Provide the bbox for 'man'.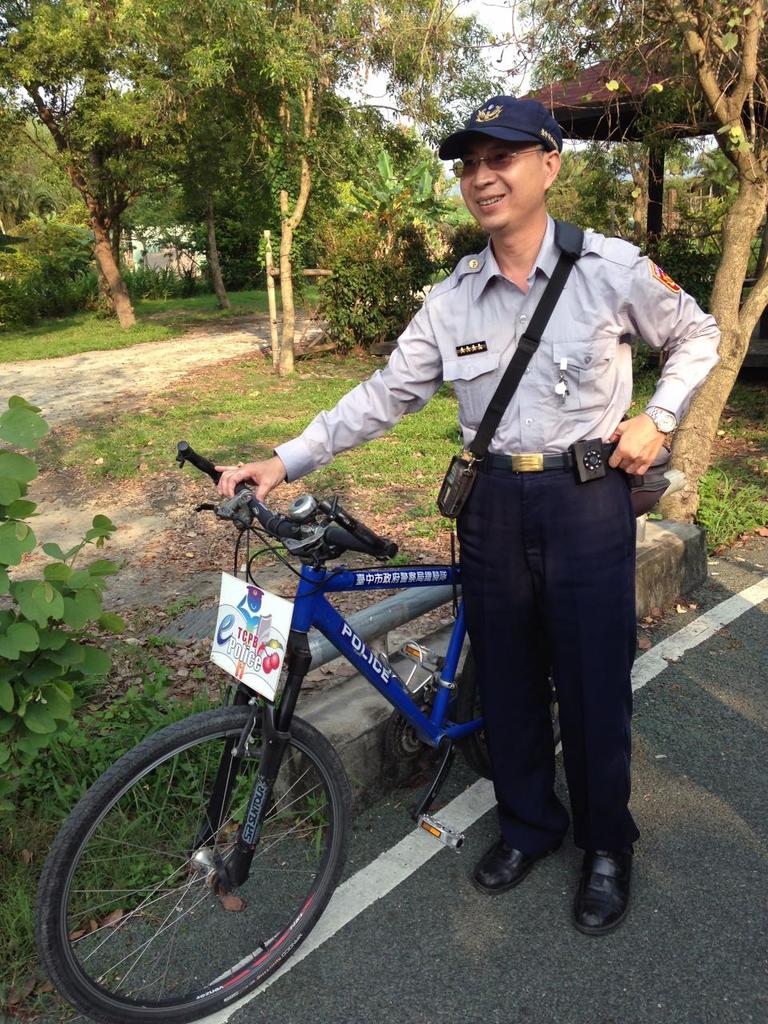
[333,92,688,907].
